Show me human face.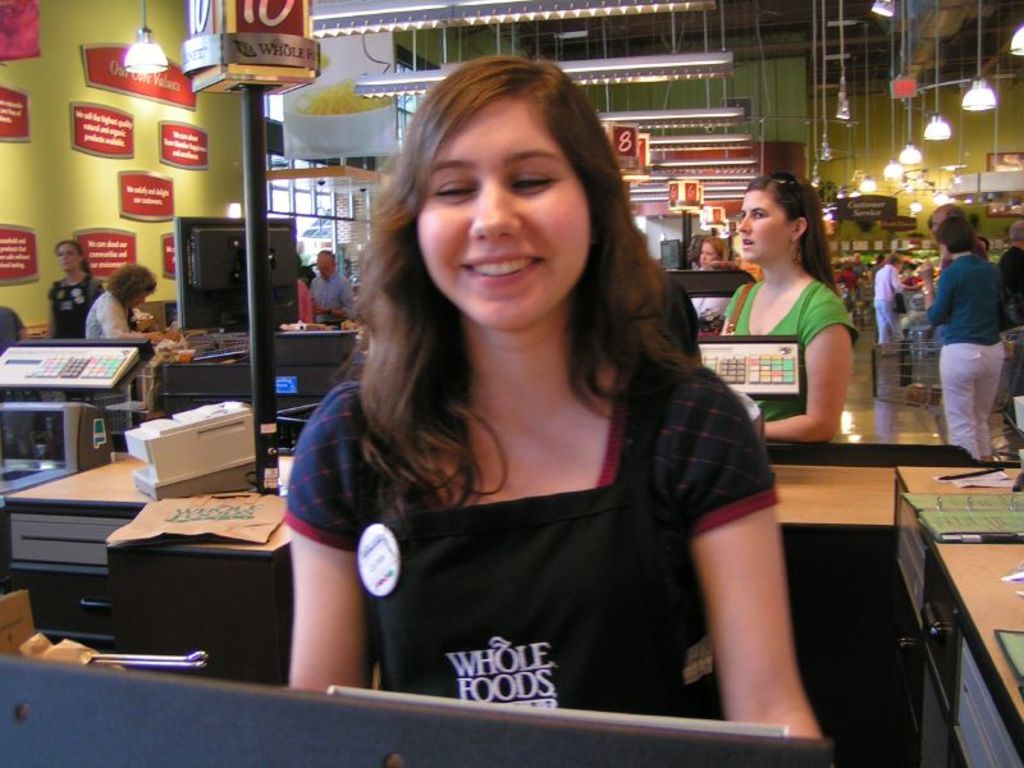
human face is here: bbox=(695, 241, 719, 261).
